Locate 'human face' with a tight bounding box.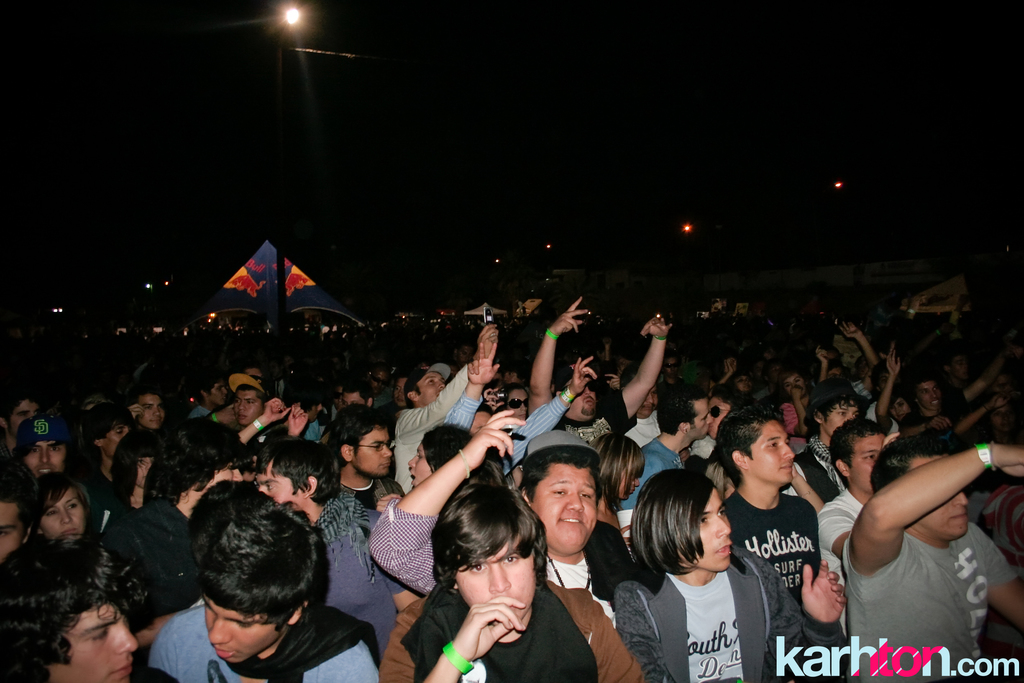
bbox(0, 365, 1020, 682).
